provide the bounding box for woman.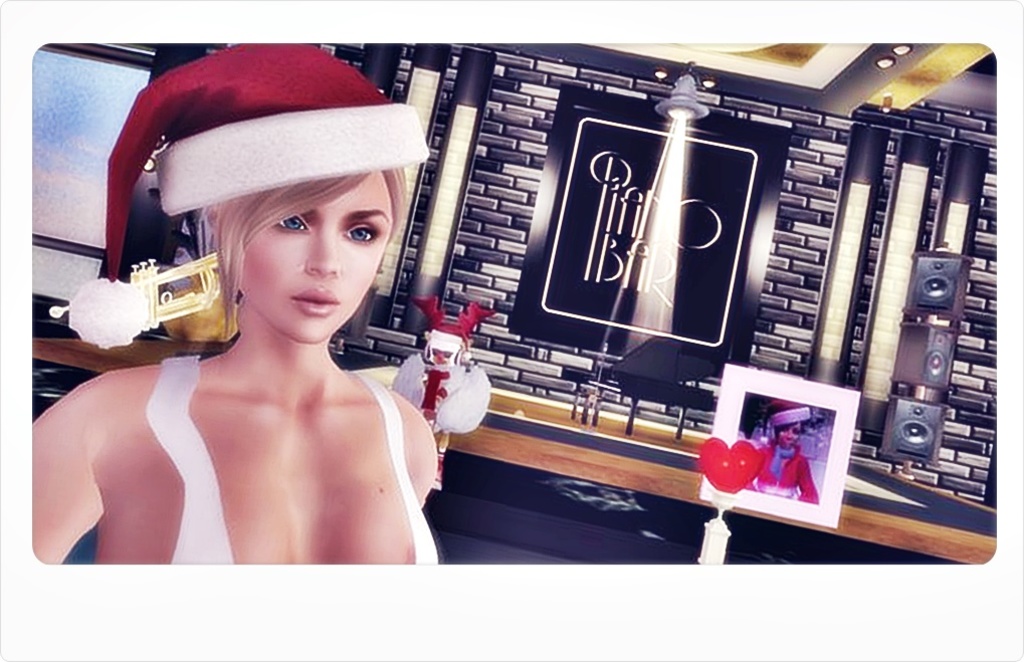
<box>57,77,477,559</box>.
